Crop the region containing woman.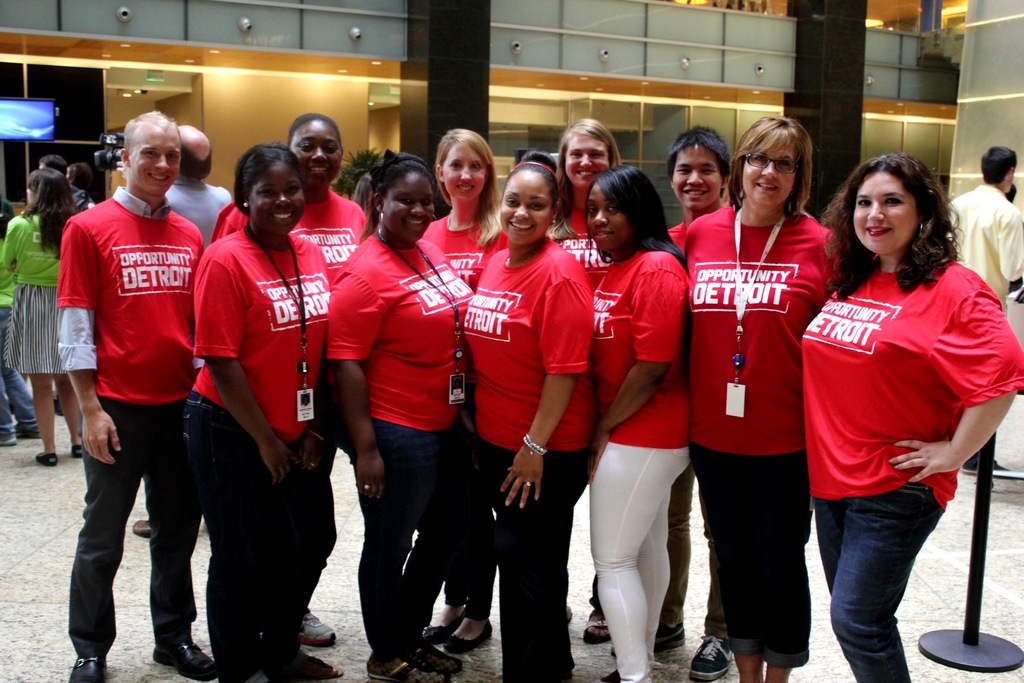
Crop region: crop(324, 152, 482, 682).
